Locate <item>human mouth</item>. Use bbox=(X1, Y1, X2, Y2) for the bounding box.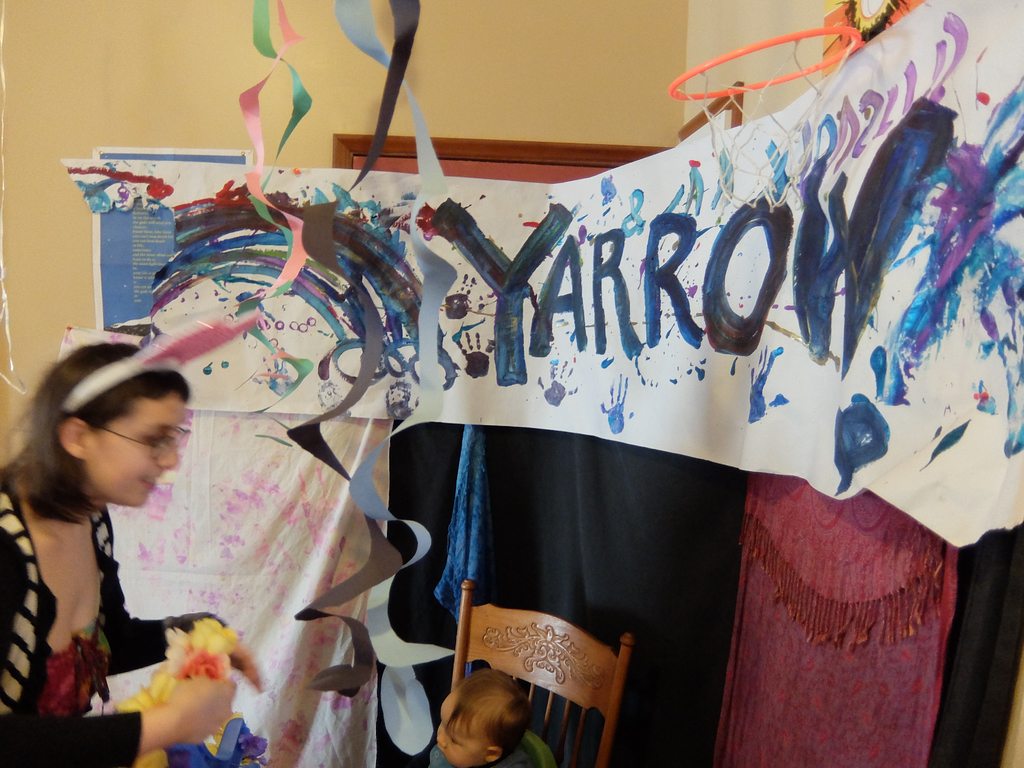
bbox=(137, 470, 163, 500).
